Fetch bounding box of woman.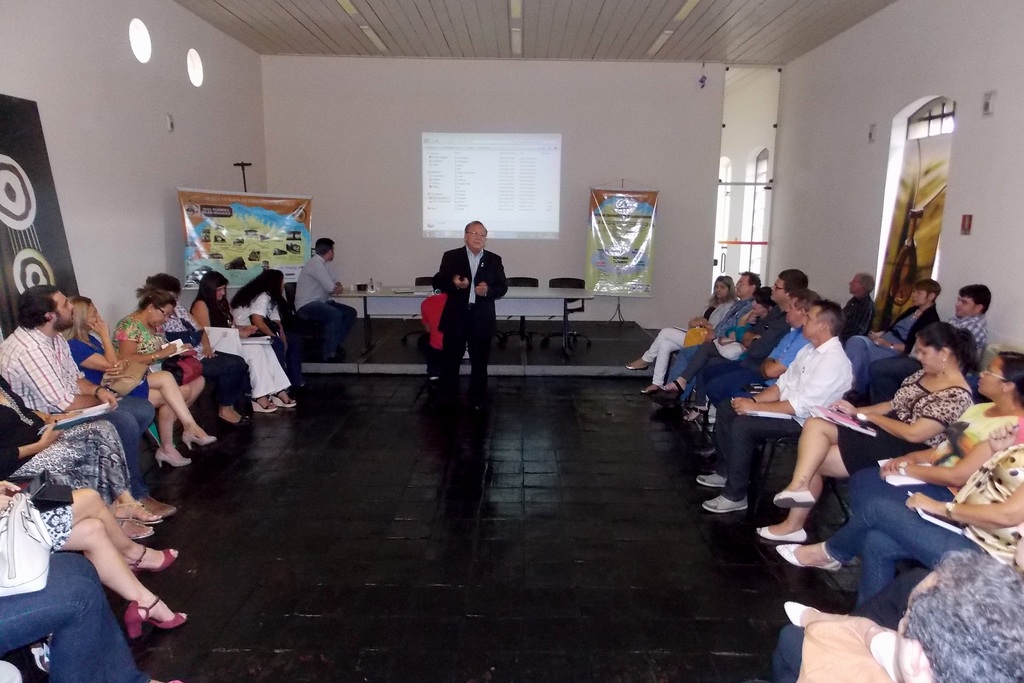
Bbox: {"x1": 773, "y1": 420, "x2": 1023, "y2": 627}.
